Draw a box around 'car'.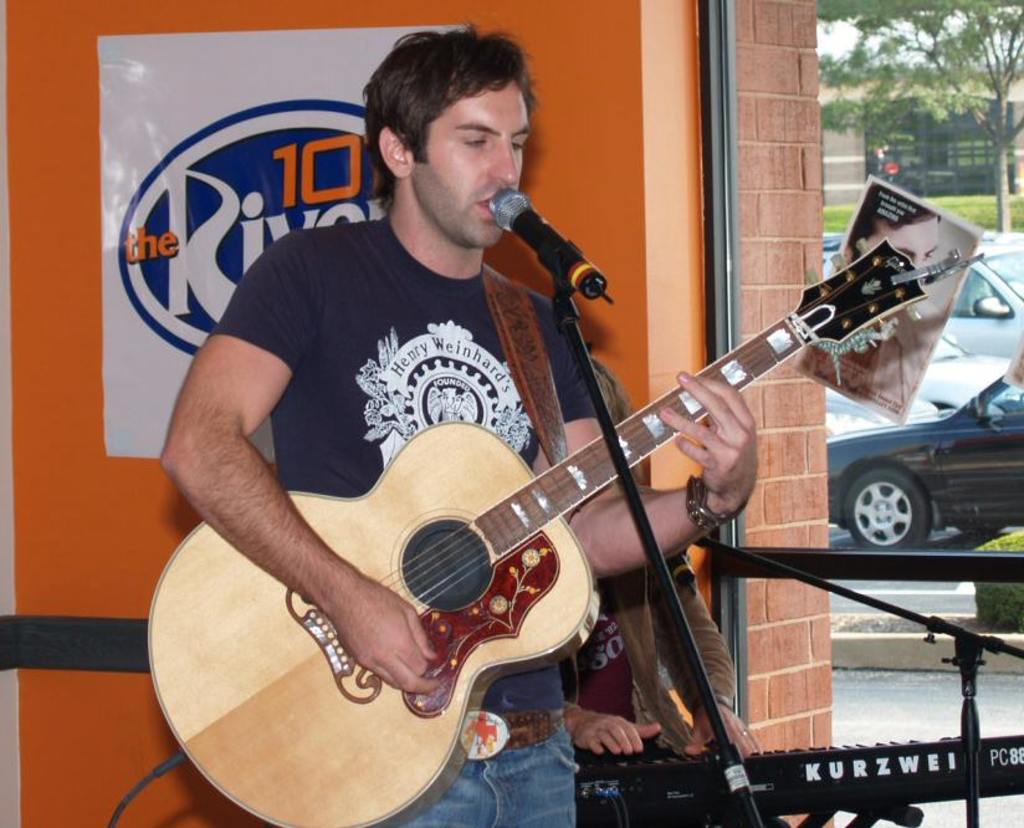
bbox=(825, 370, 1002, 577).
